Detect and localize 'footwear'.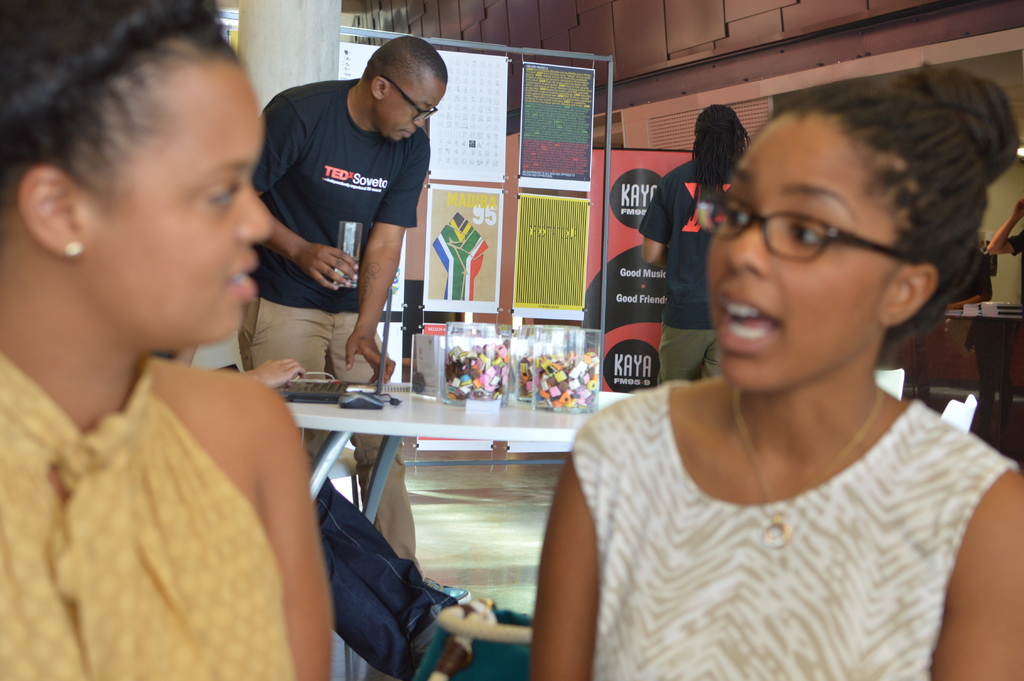
Localized at Rect(422, 570, 468, 607).
